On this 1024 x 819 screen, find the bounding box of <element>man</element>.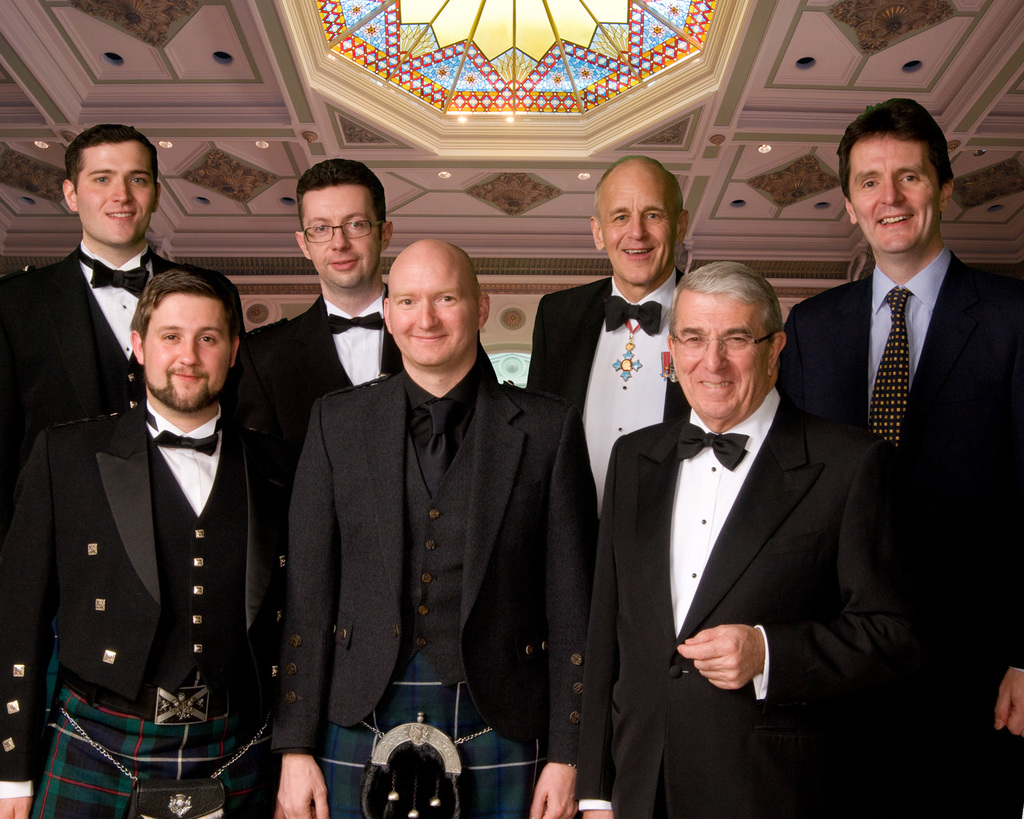
Bounding box: left=0, top=122, right=178, bottom=537.
